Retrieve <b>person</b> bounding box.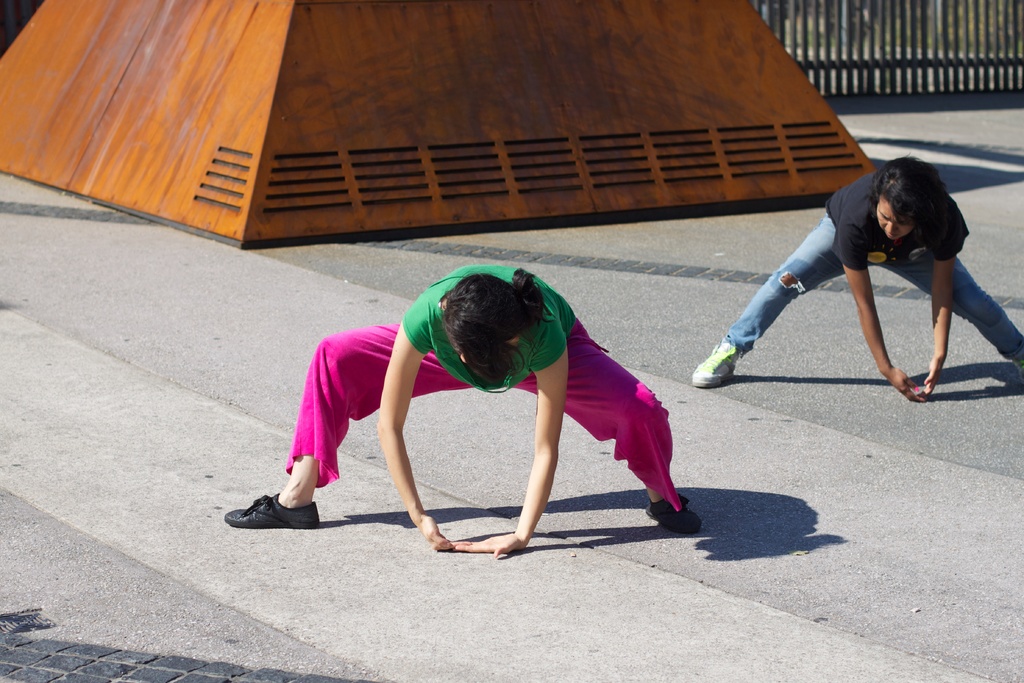
Bounding box: region(223, 261, 701, 557).
